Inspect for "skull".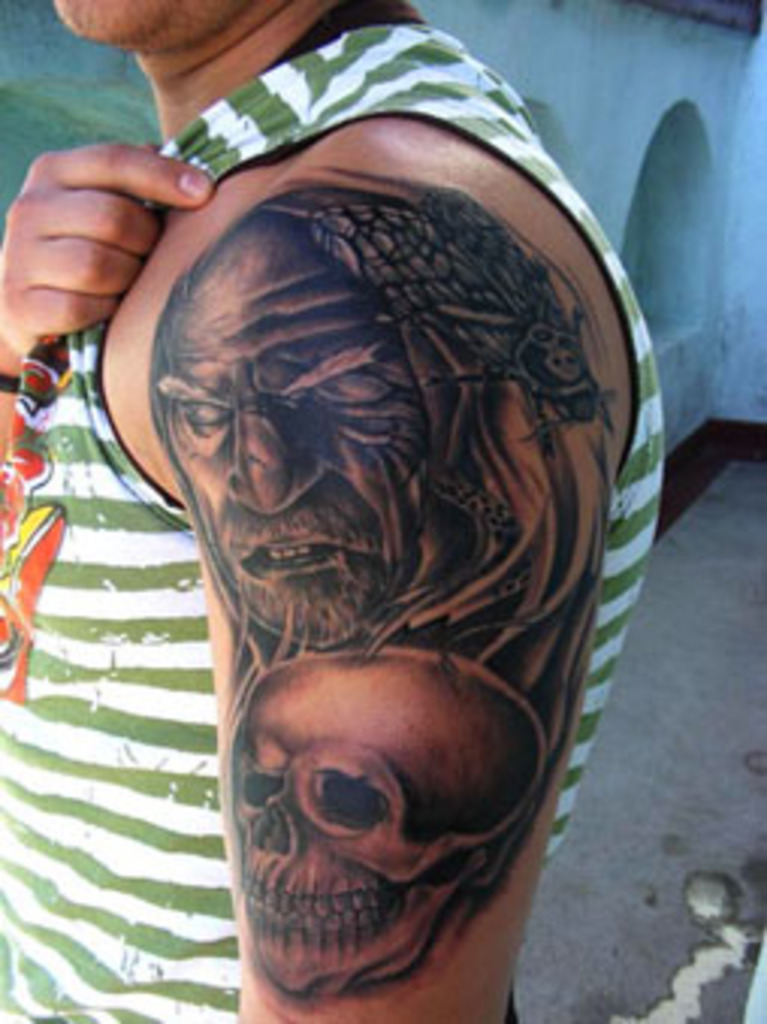
Inspection: bbox=(205, 589, 559, 979).
